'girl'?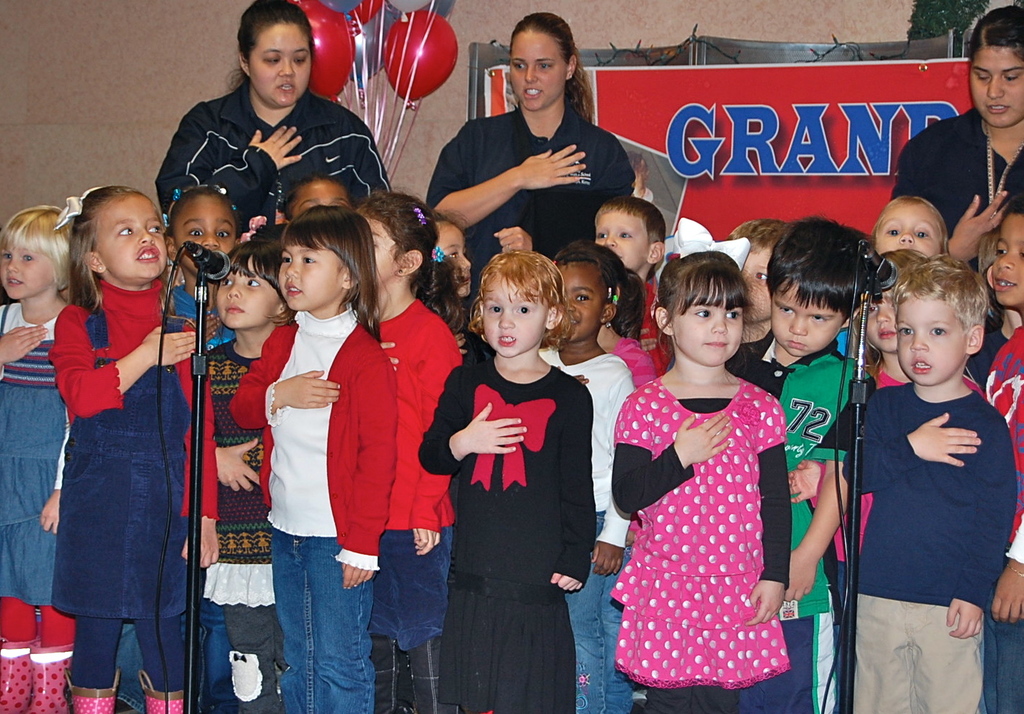
[x1=158, y1=182, x2=238, y2=366]
